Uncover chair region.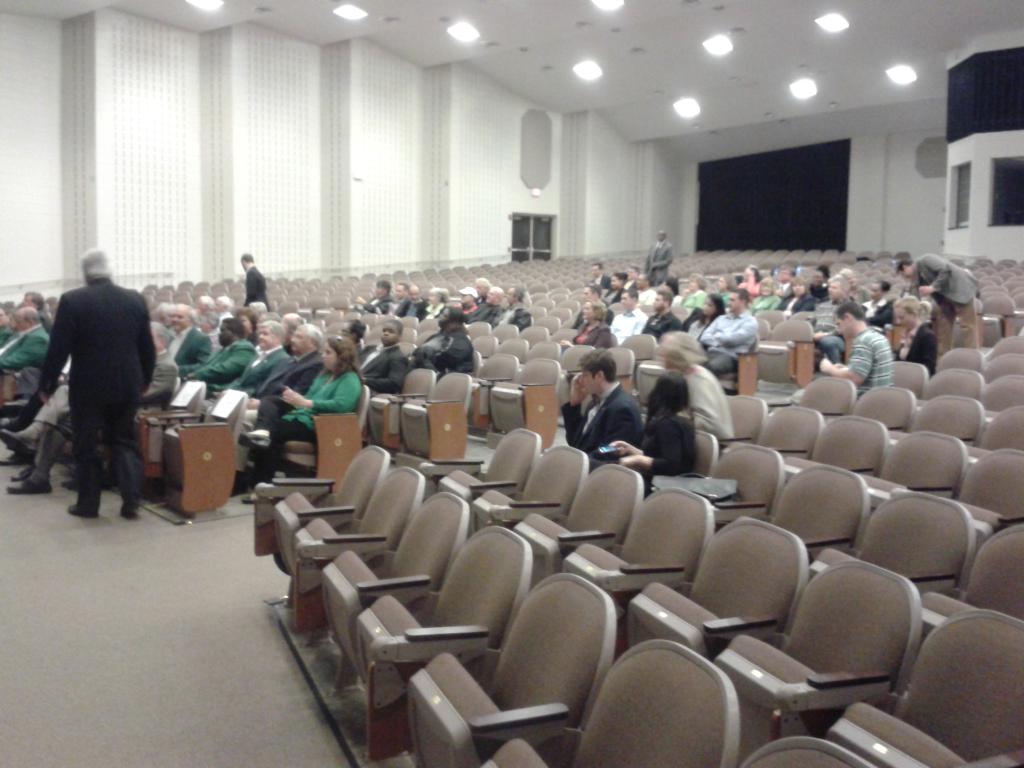
Uncovered: bbox=[607, 516, 810, 653].
